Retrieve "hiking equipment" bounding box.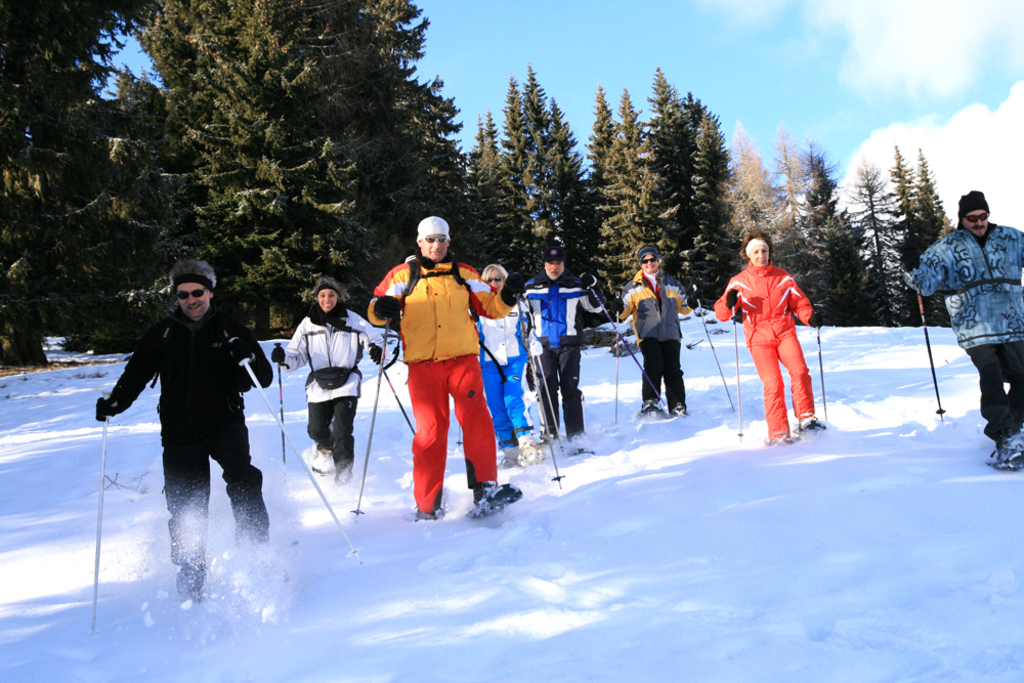
Bounding box: {"x1": 580, "y1": 268, "x2": 607, "y2": 293}.
